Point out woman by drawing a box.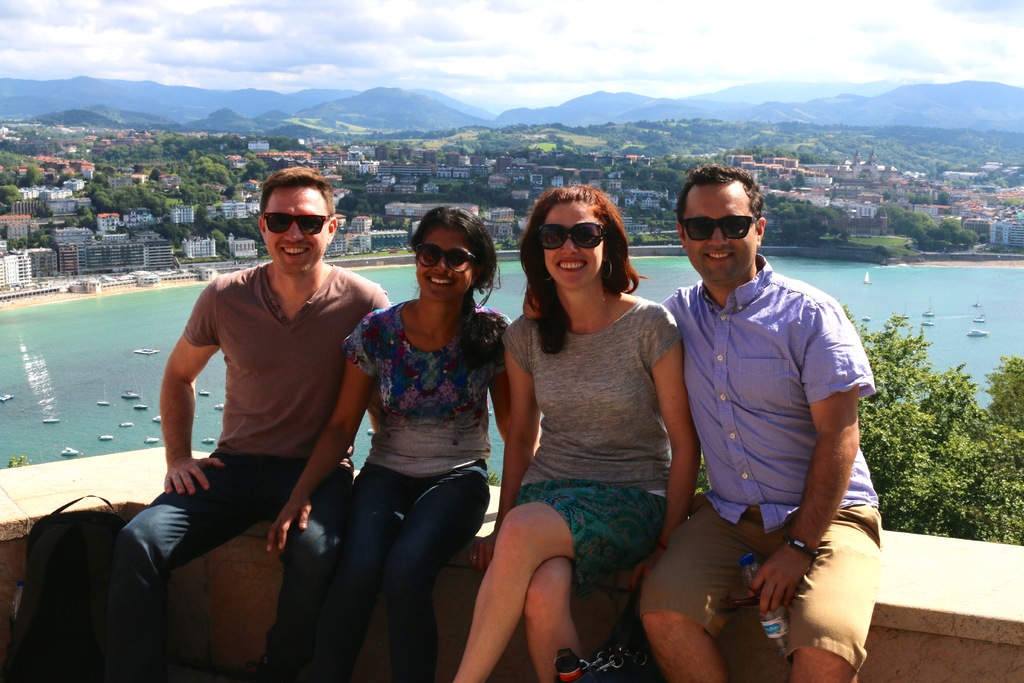
locate(293, 206, 526, 682).
